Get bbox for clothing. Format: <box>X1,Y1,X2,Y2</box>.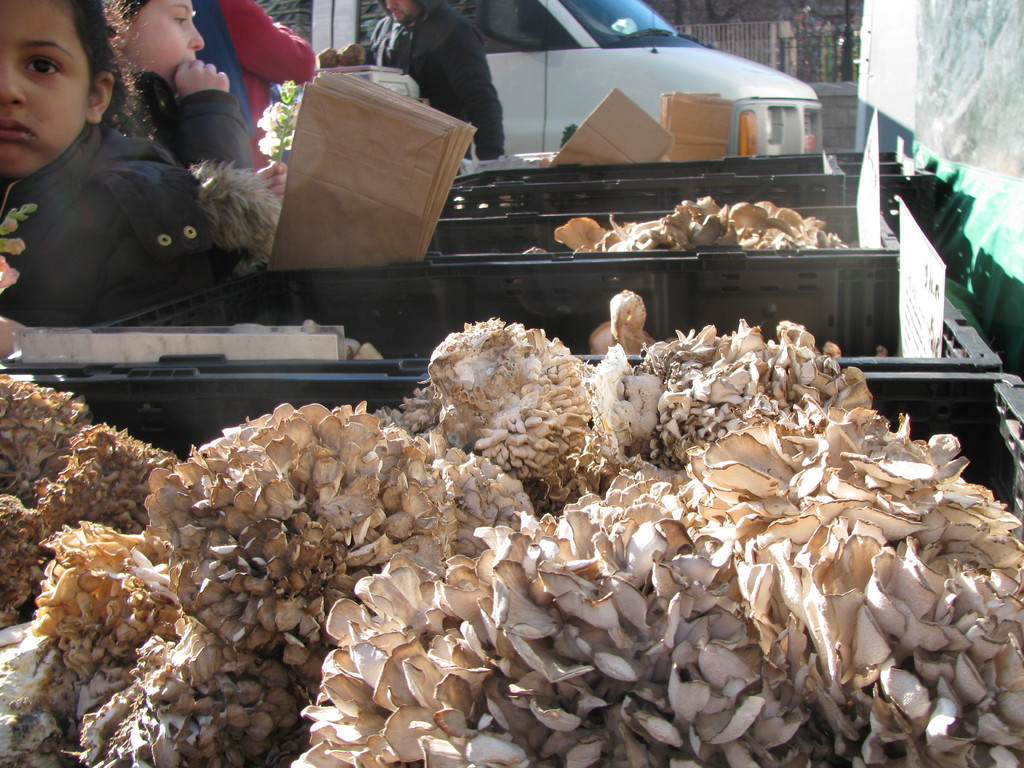
<box>375,0,511,134</box>.
